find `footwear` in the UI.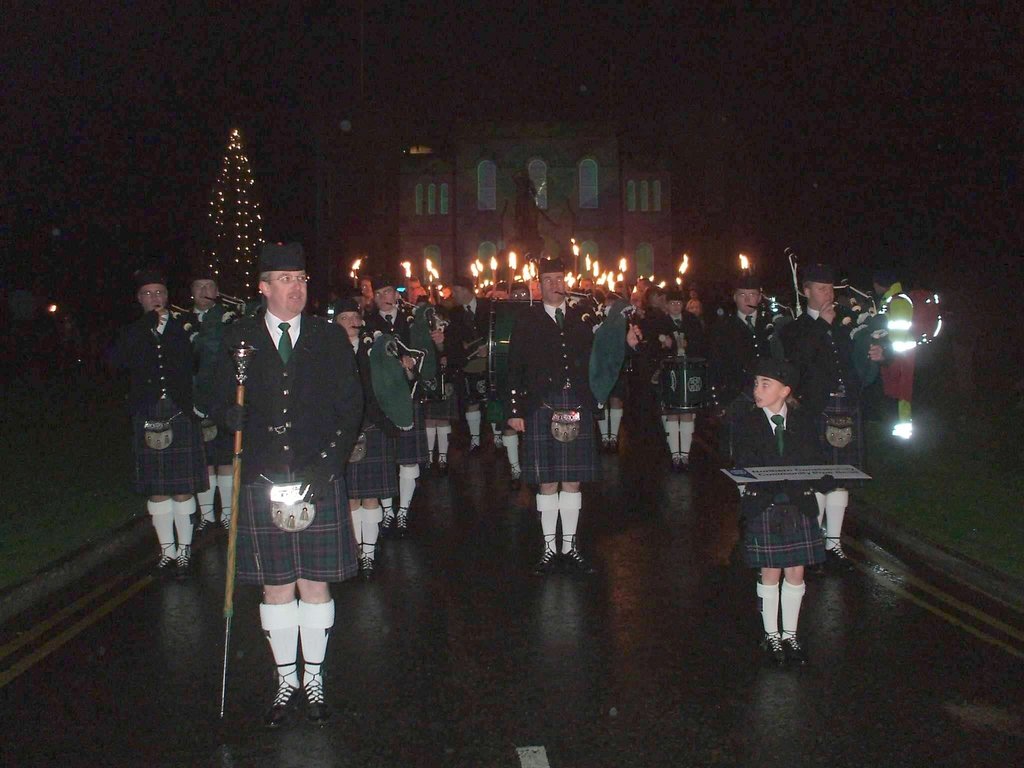
UI element at x1=557, y1=532, x2=597, y2=579.
